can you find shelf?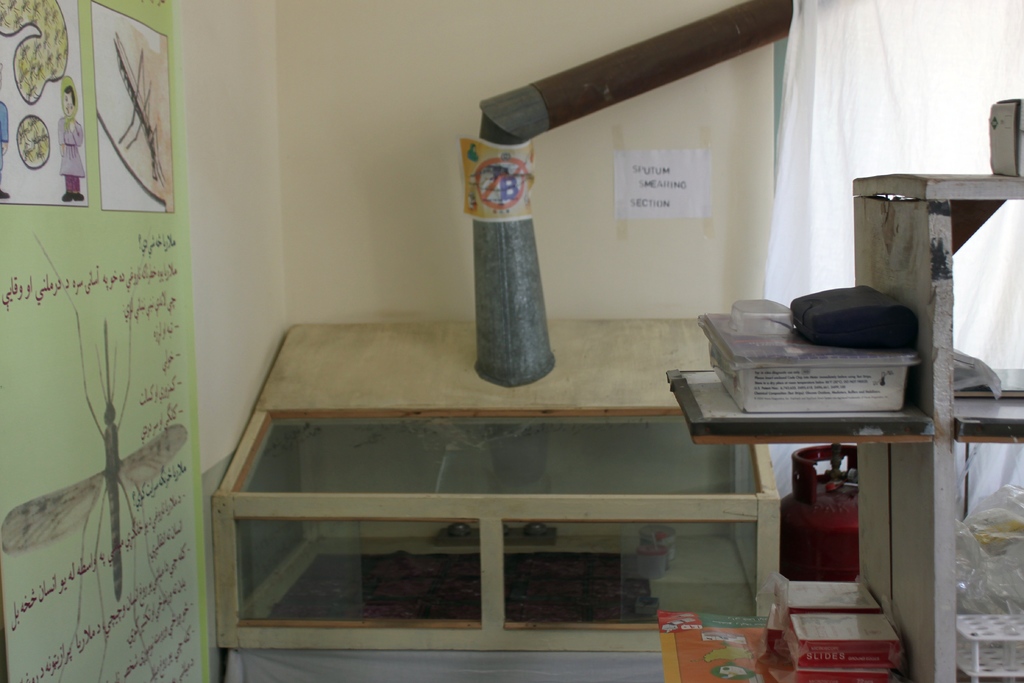
Yes, bounding box: region(206, 322, 780, 682).
